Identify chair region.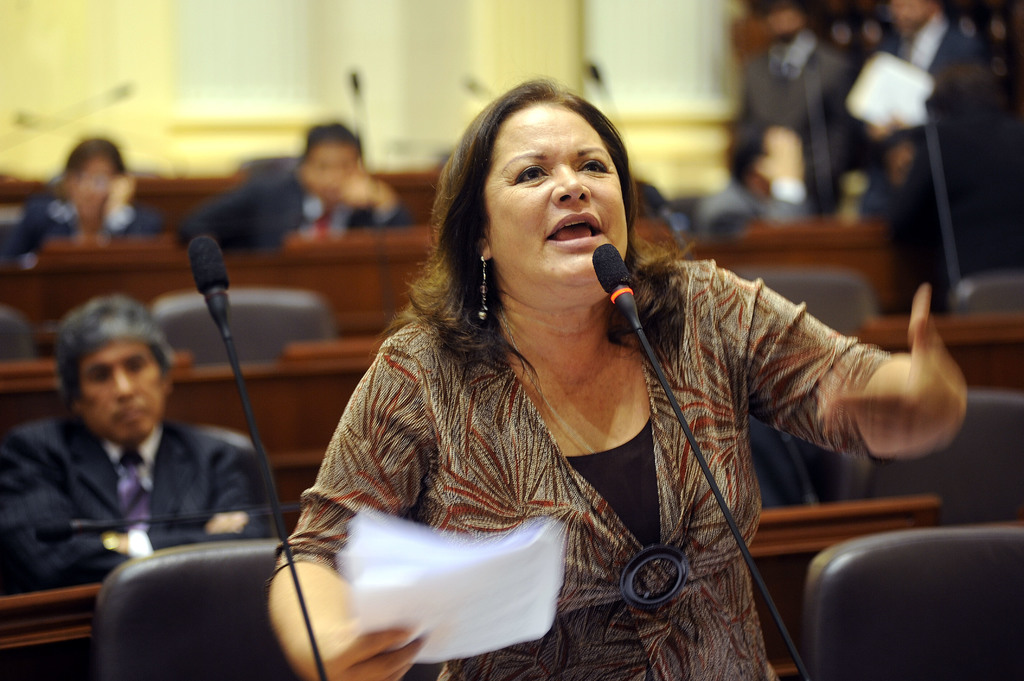
Region: (84, 531, 386, 680).
